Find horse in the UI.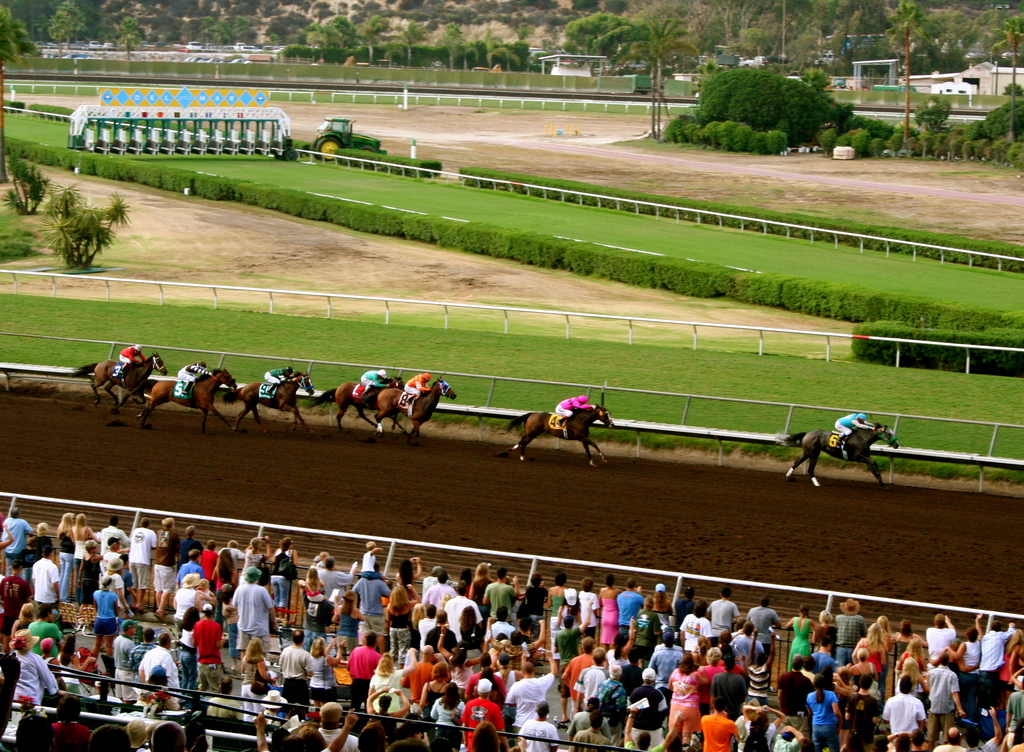
UI element at select_region(222, 370, 319, 427).
